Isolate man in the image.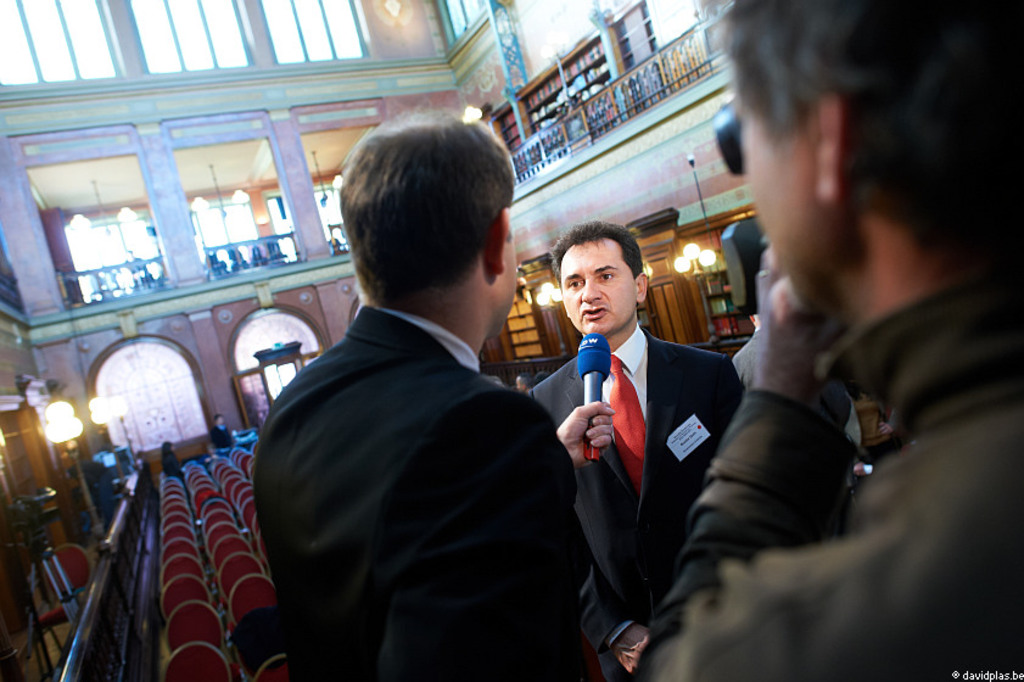
Isolated region: <box>521,218,767,681</box>.
